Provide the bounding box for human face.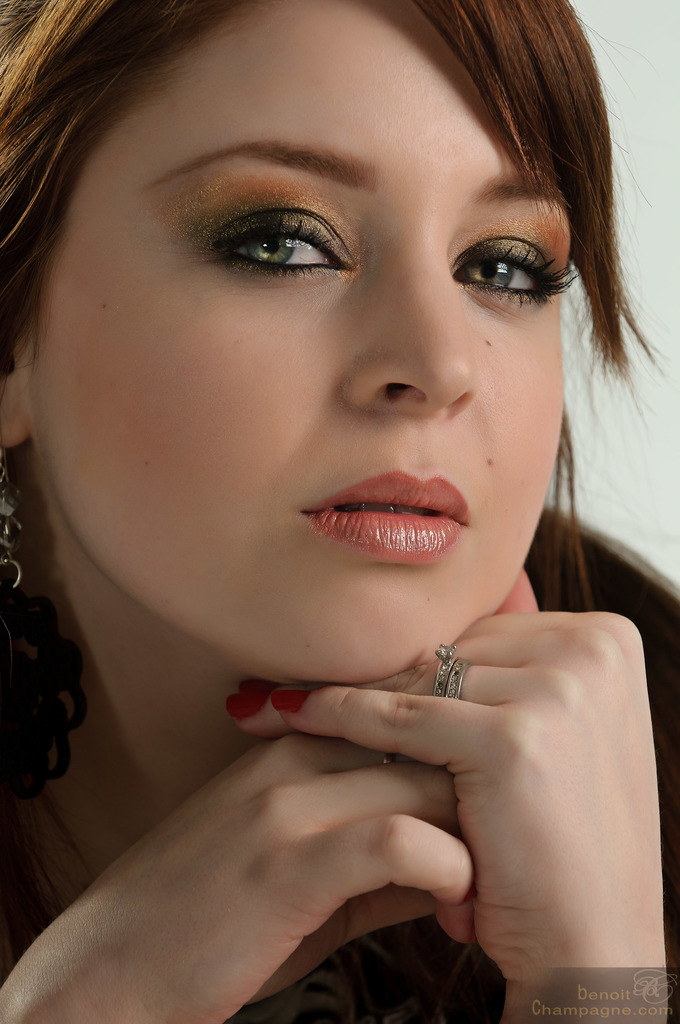
{"x1": 16, "y1": 0, "x2": 578, "y2": 685}.
